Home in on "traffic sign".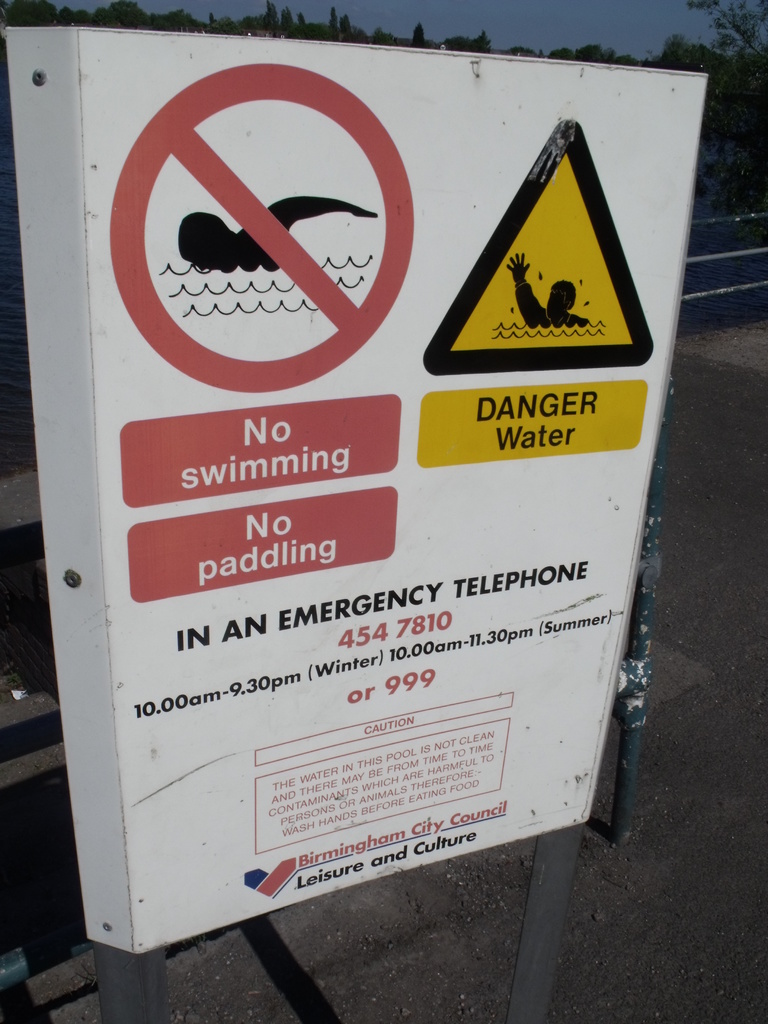
Homed in at Rect(129, 481, 391, 600).
